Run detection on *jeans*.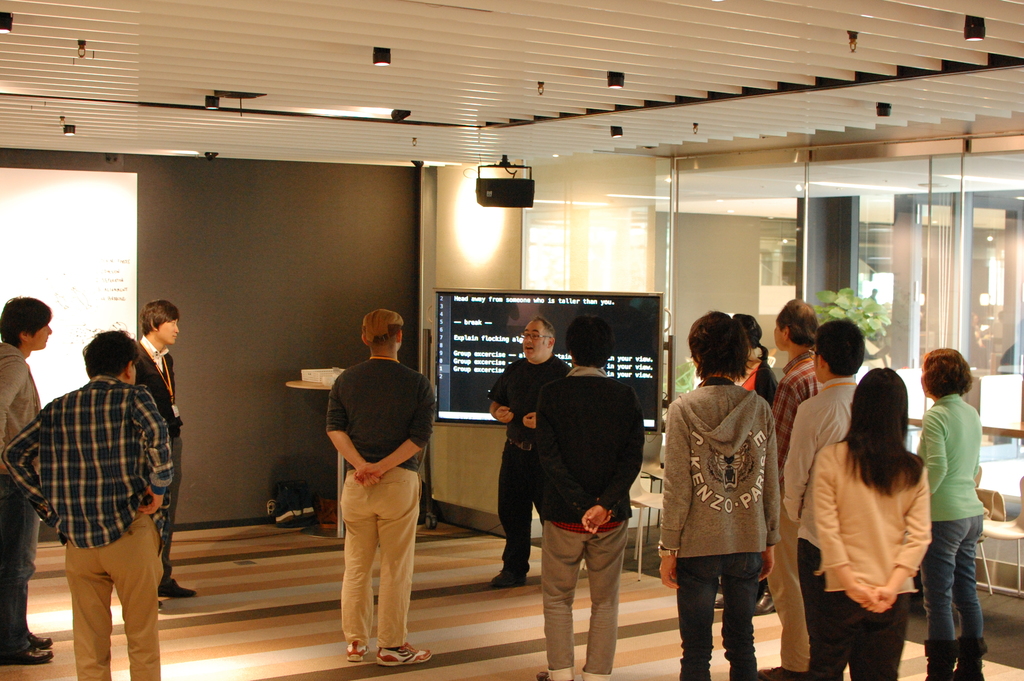
Result: locate(0, 473, 40, 659).
